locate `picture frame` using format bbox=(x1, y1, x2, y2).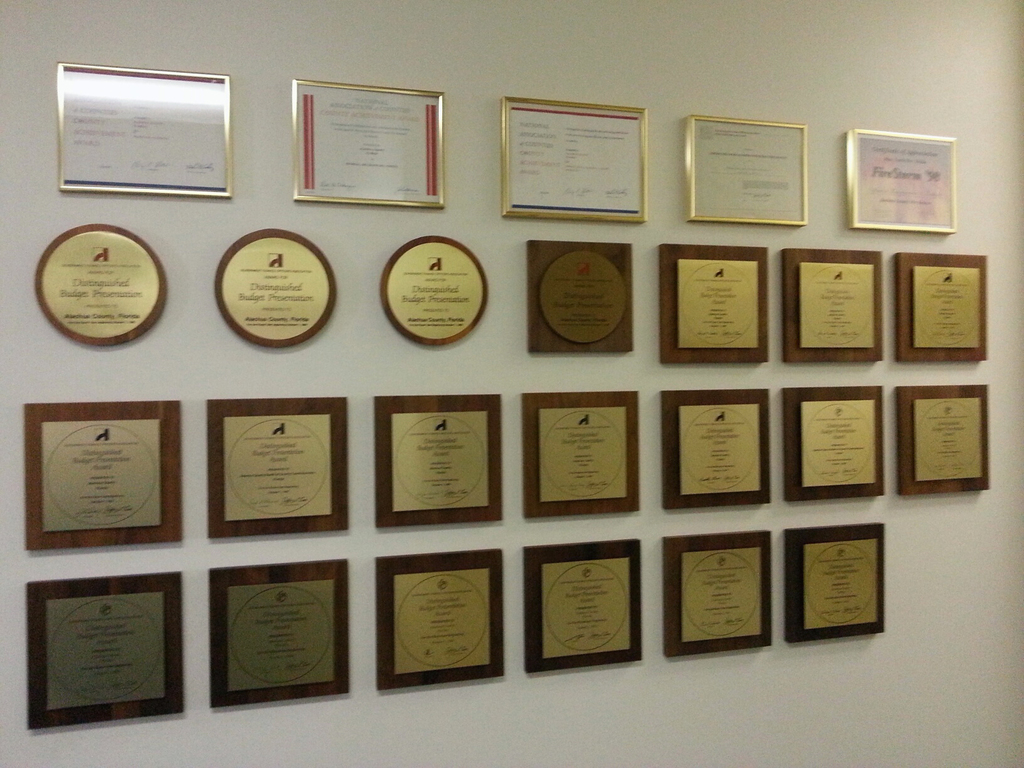
bbox=(214, 223, 333, 344).
